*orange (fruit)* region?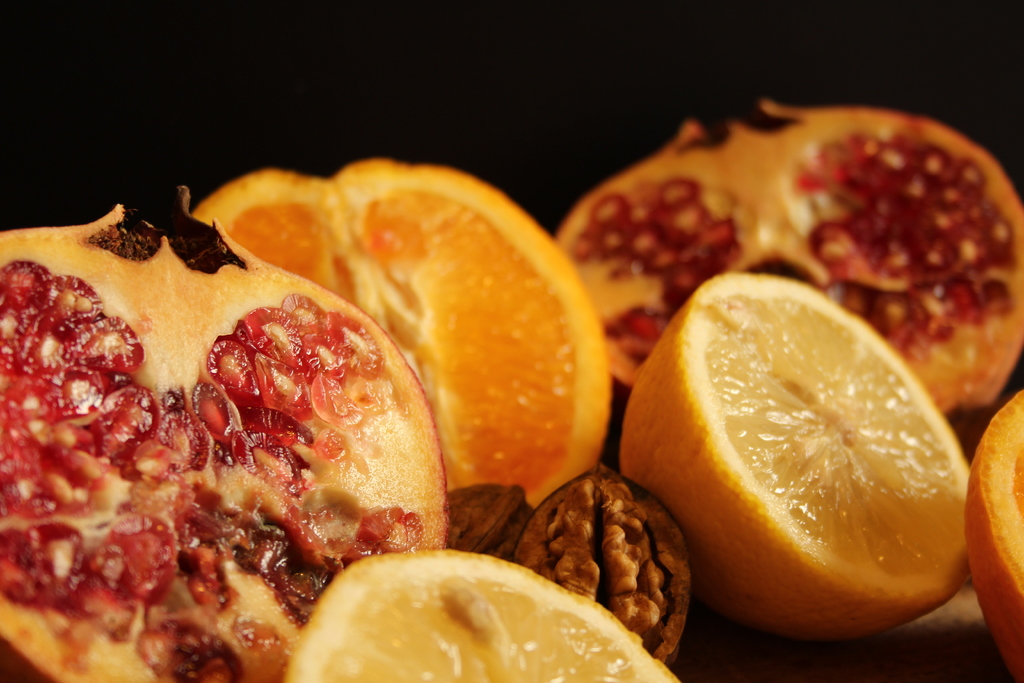
Rect(973, 386, 1023, 670)
